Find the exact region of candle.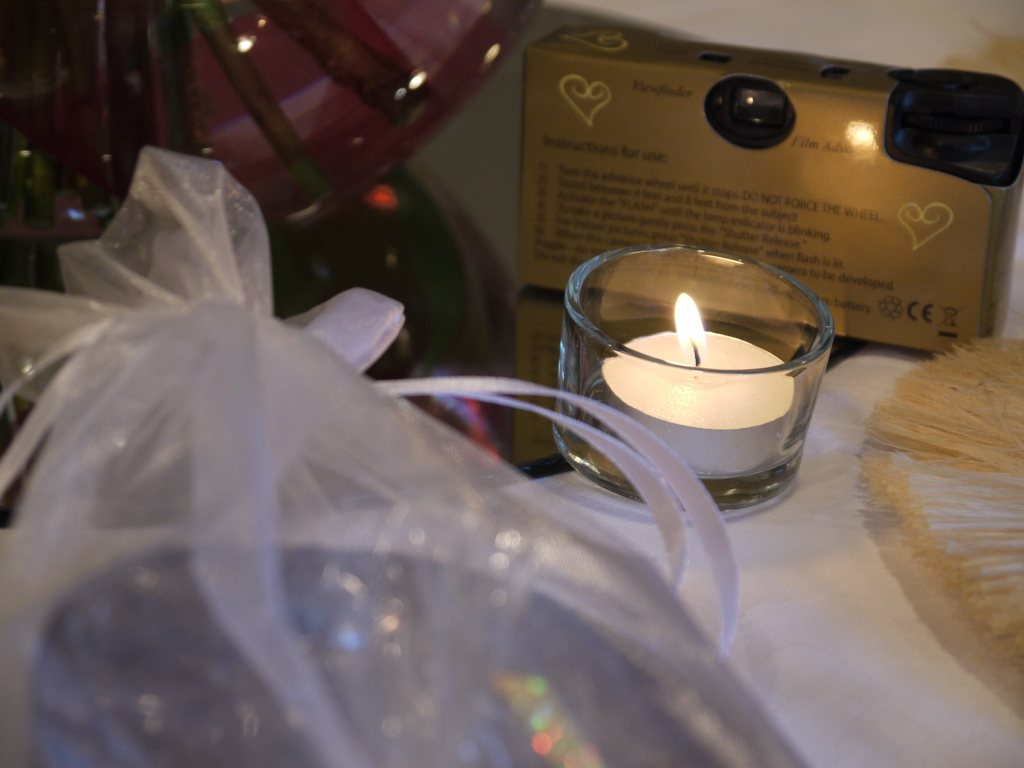
Exact region: x1=606 y1=290 x2=797 y2=475.
